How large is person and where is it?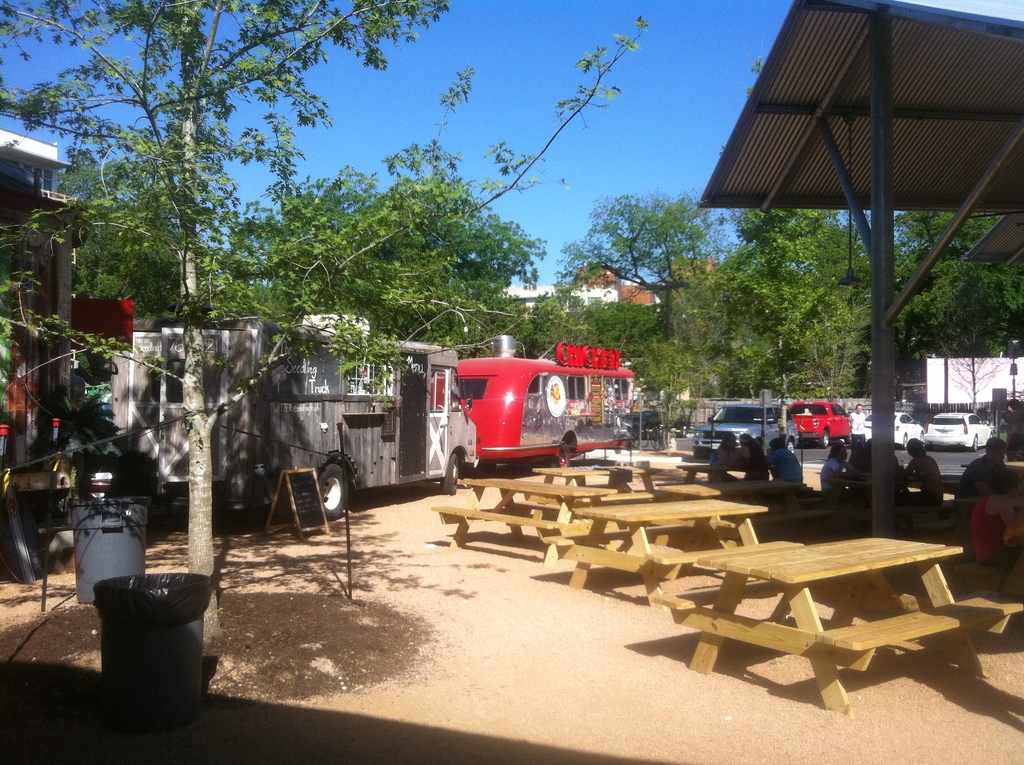
Bounding box: l=820, t=447, r=870, b=499.
